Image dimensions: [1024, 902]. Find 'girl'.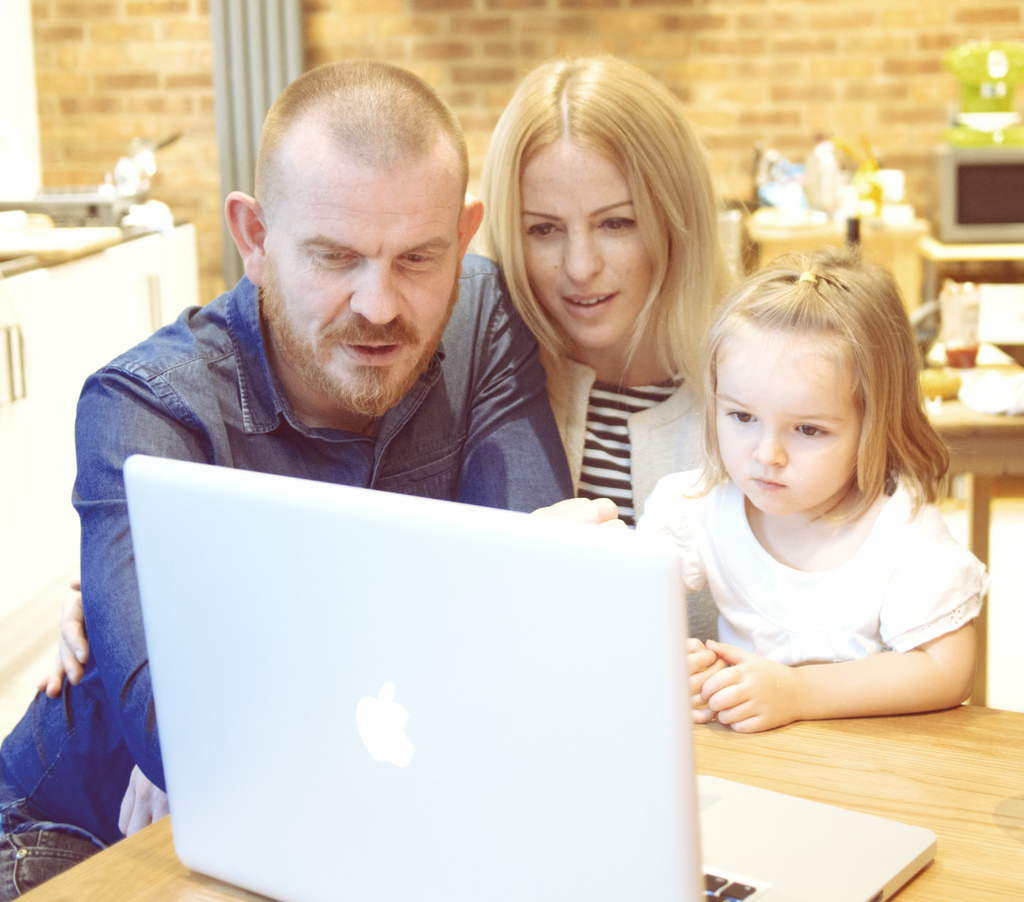
642:249:997:780.
